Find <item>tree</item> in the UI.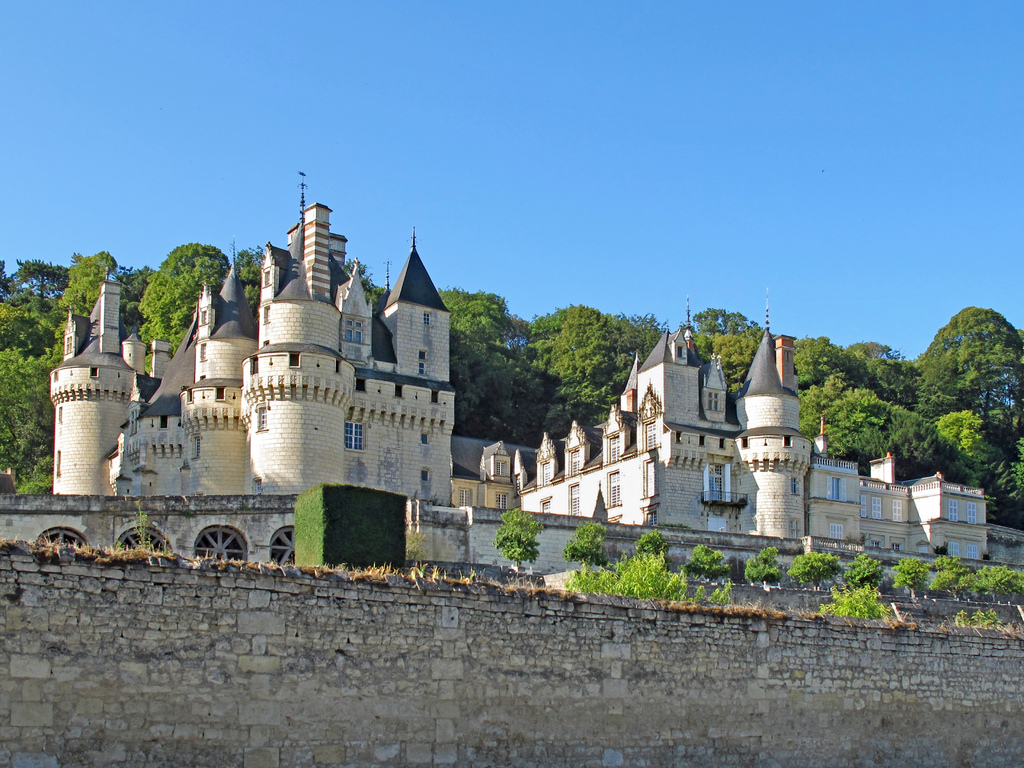
UI element at box(935, 408, 1005, 485).
